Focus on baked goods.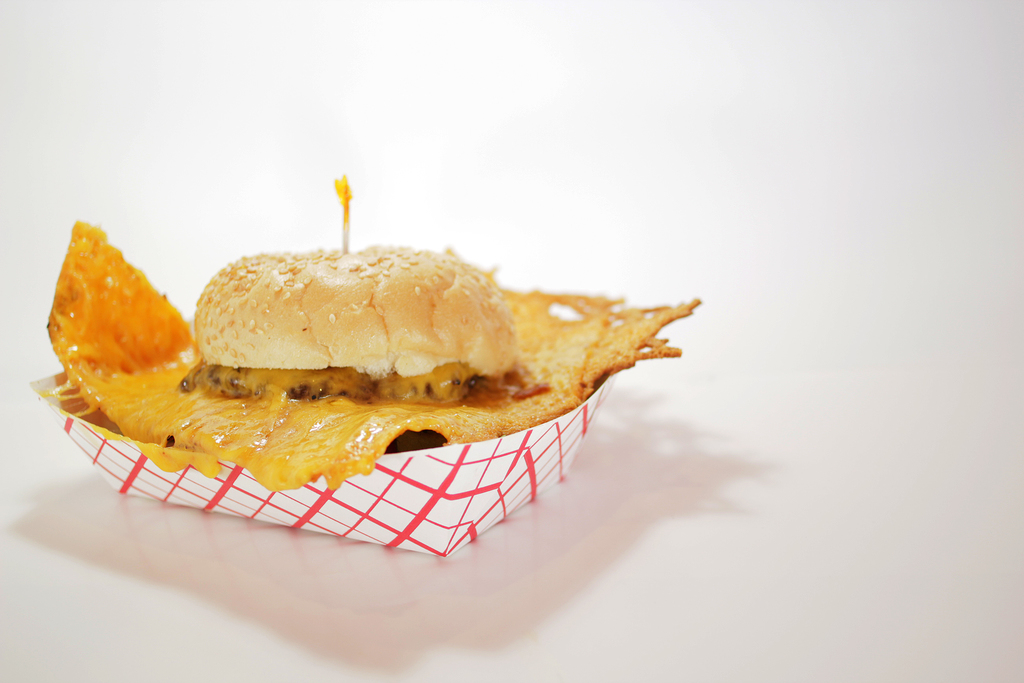
Focused at (47,213,705,488).
